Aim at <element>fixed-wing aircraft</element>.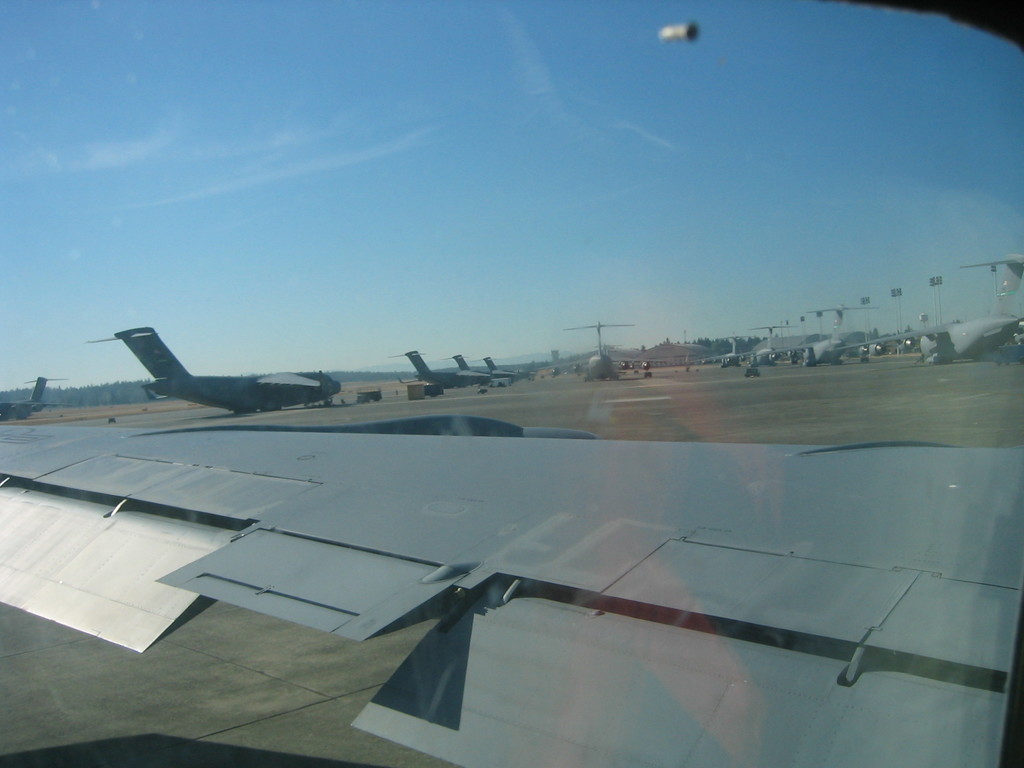
Aimed at <region>703, 333, 737, 363</region>.
